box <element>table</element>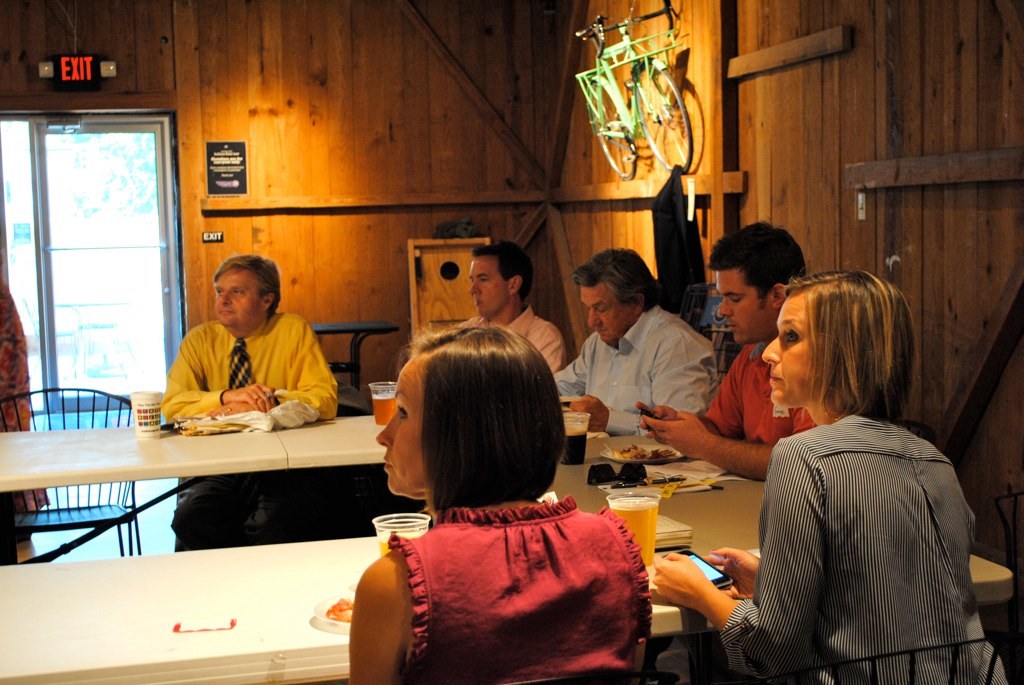
(left=0, top=410, right=1011, bottom=684)
